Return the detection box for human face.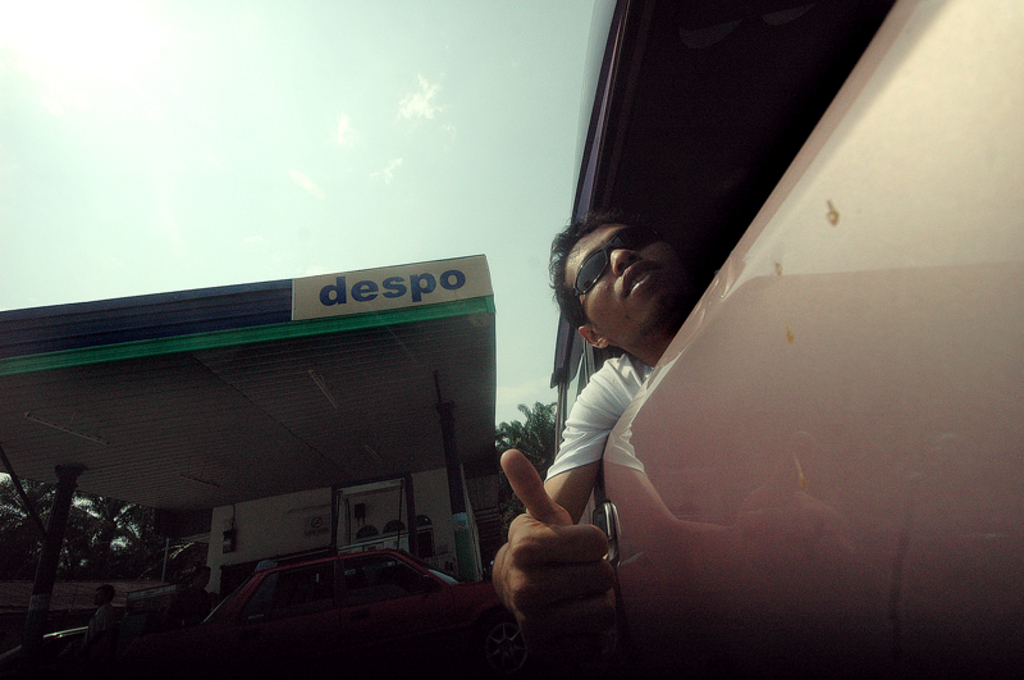
(571, 201, 703, 346).
